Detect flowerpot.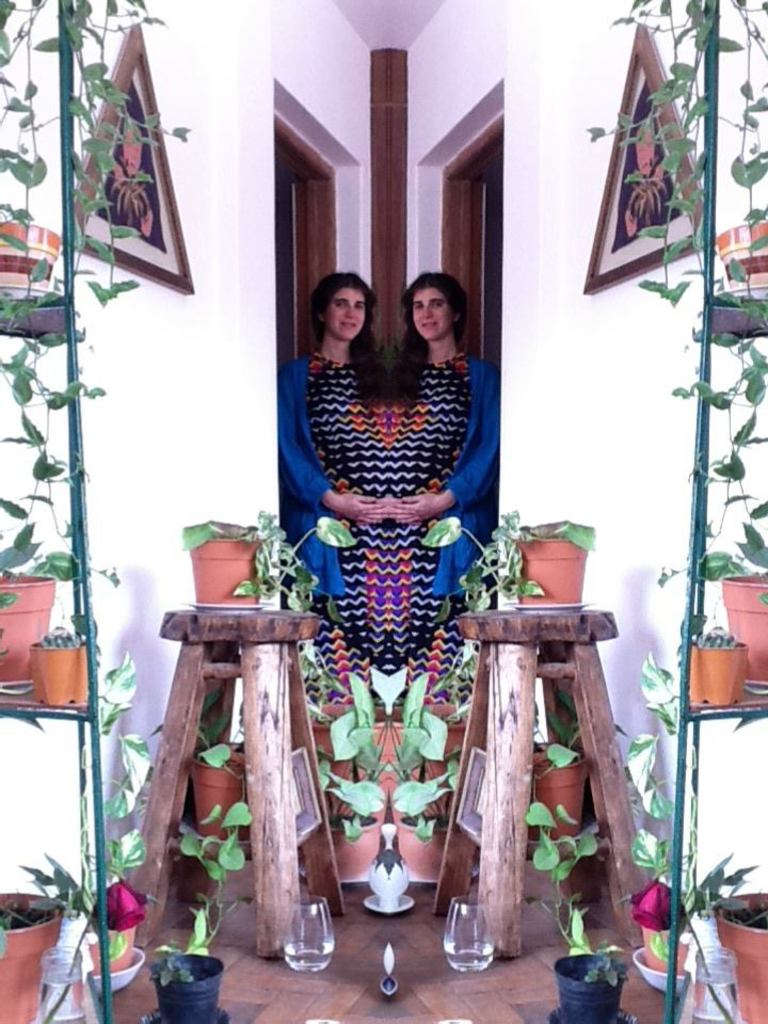
Detected at l=682, t=641, r=753, b=708.
